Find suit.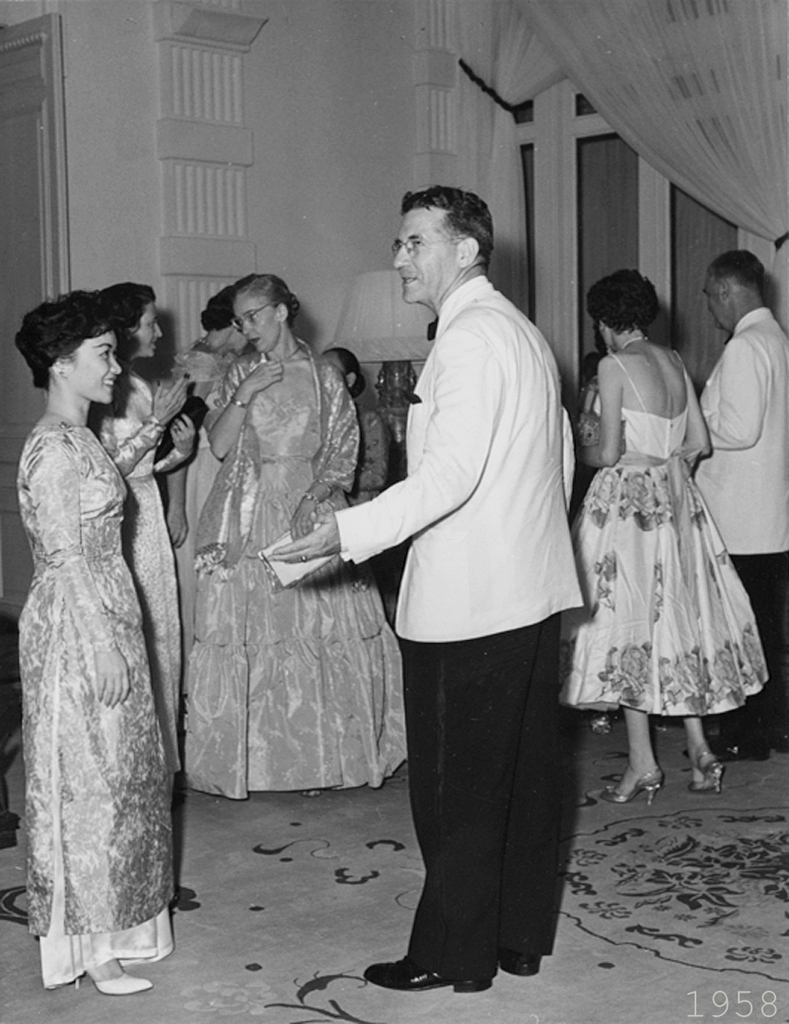
detection(332, 274, 585, 646).
